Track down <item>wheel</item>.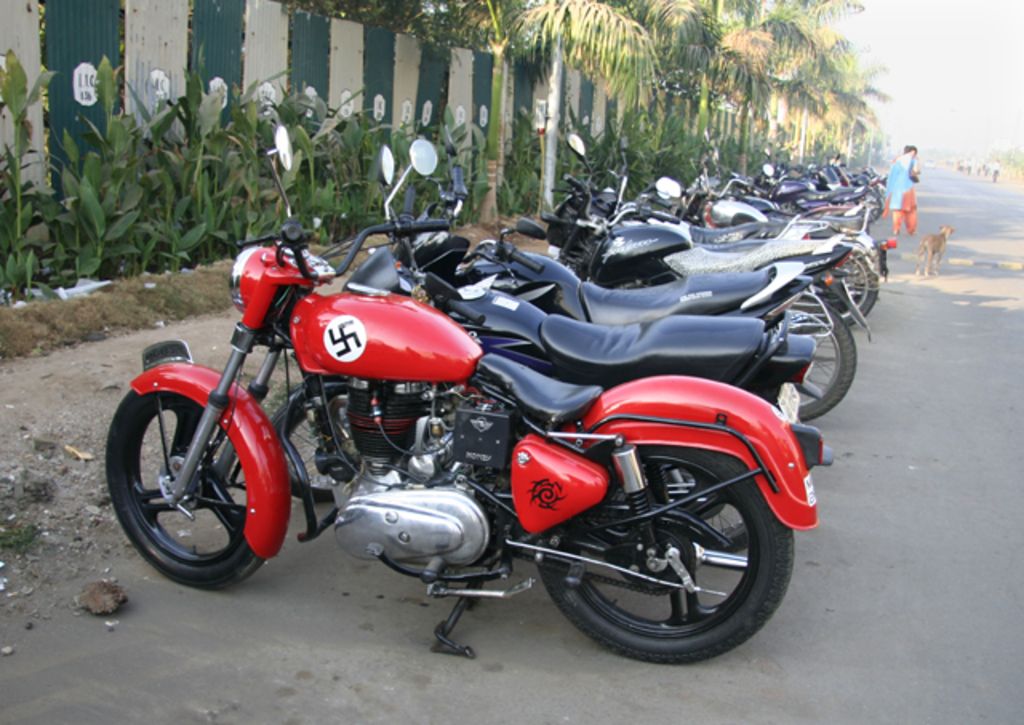
Tracked to x1=773, y1=296, x2=854, y2=419.
